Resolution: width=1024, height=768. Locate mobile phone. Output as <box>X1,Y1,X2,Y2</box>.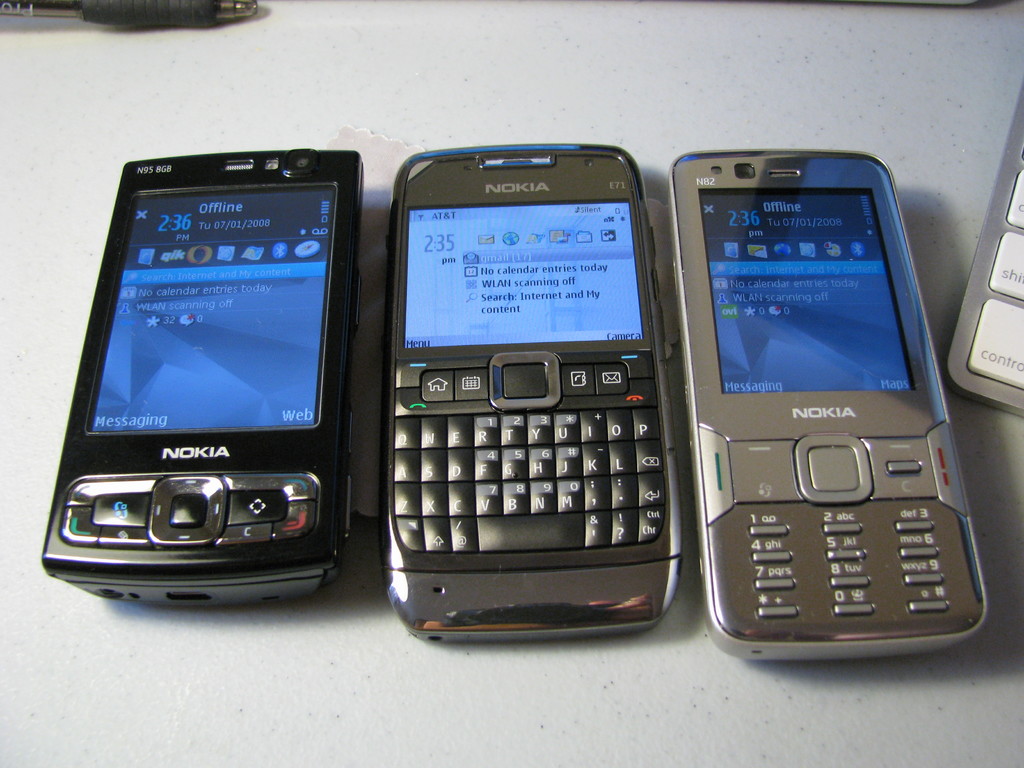
<box>46,157,370,601</box>.
